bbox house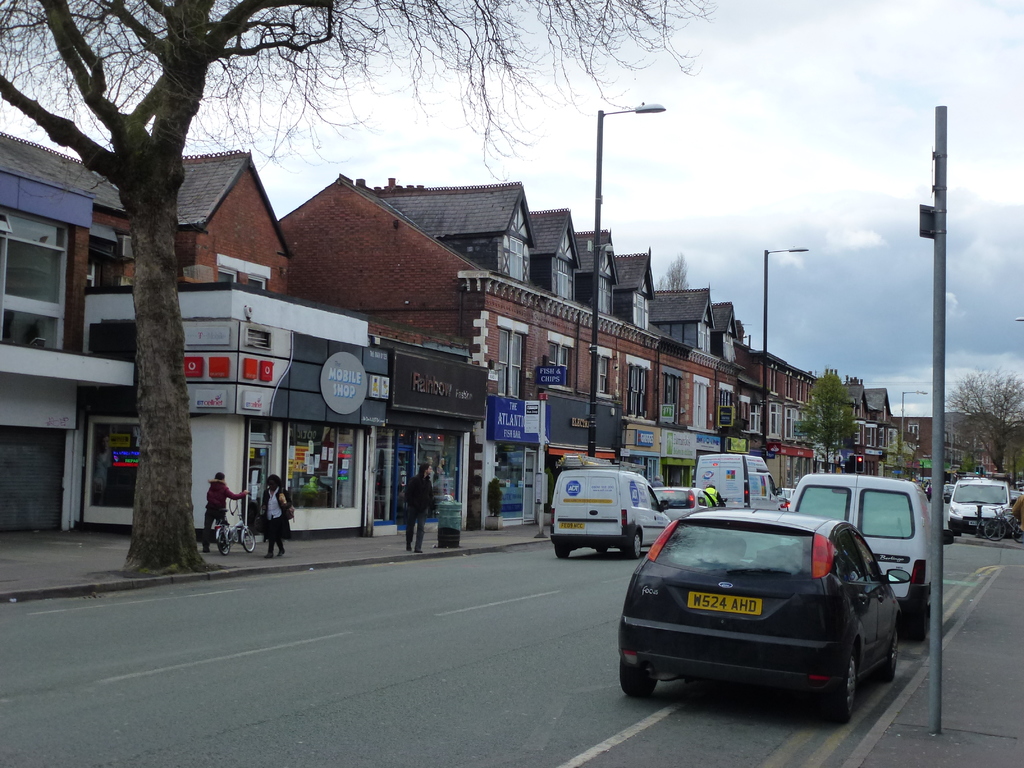
(813, 369, 847, 468)
